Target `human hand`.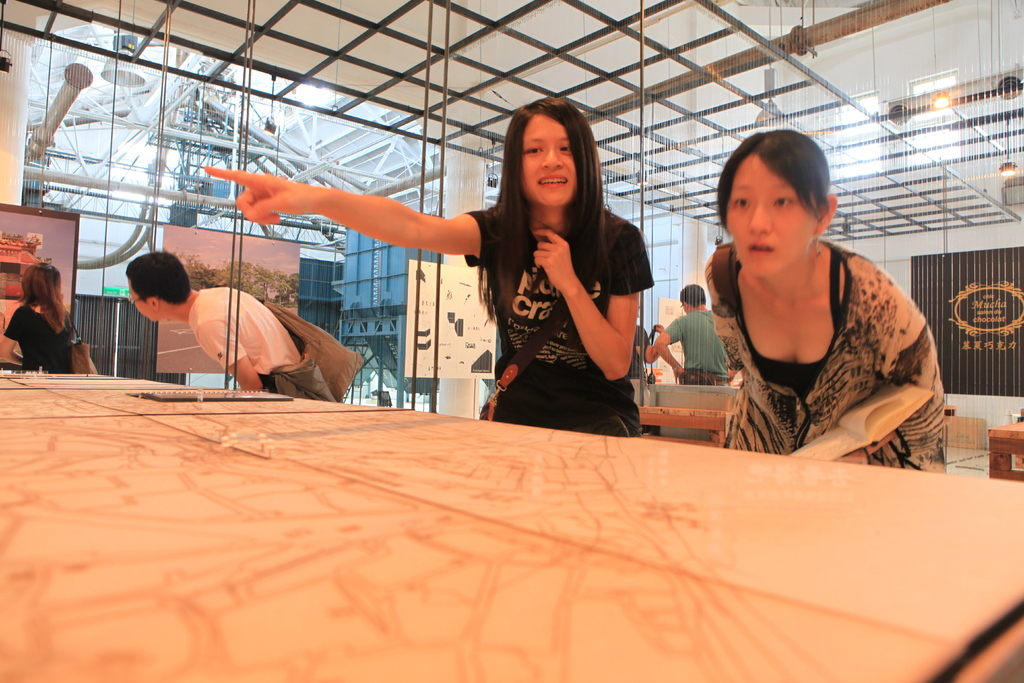
Target region: (652, 322, 665, 335).
